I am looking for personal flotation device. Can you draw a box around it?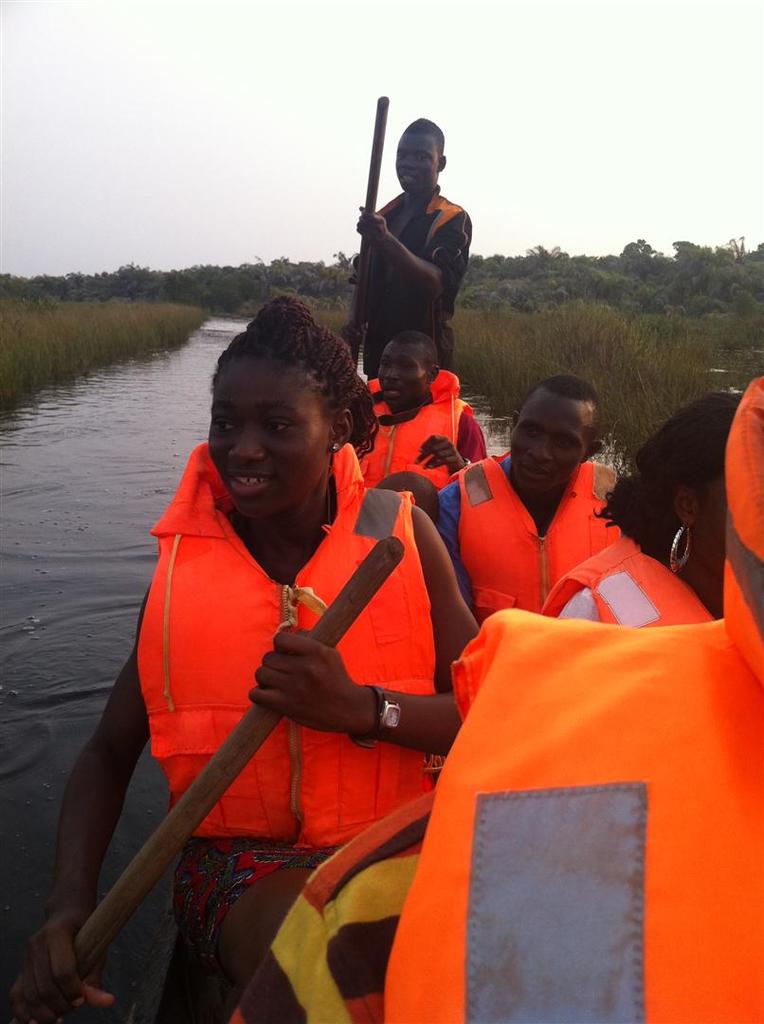
Sure, the bounding box is BBox(523, 526, 725, 624).
